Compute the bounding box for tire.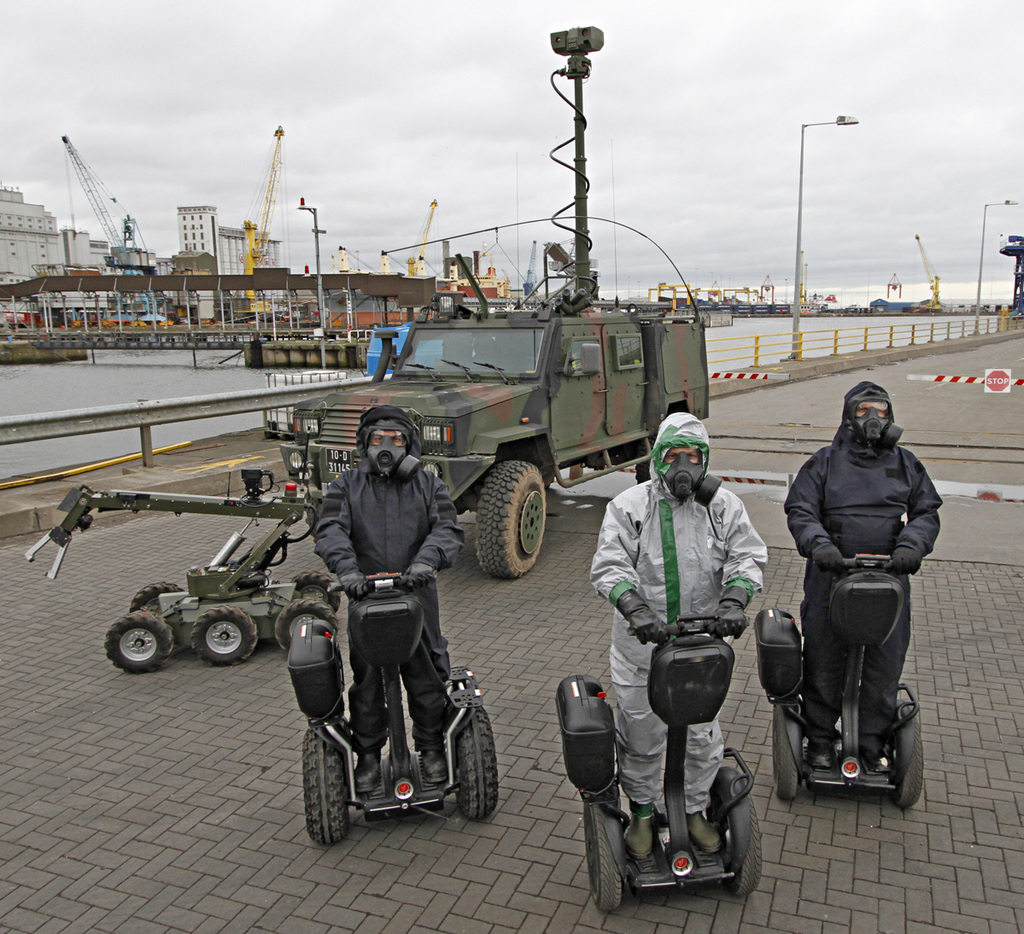
box=[102, 610, 174, 674].
